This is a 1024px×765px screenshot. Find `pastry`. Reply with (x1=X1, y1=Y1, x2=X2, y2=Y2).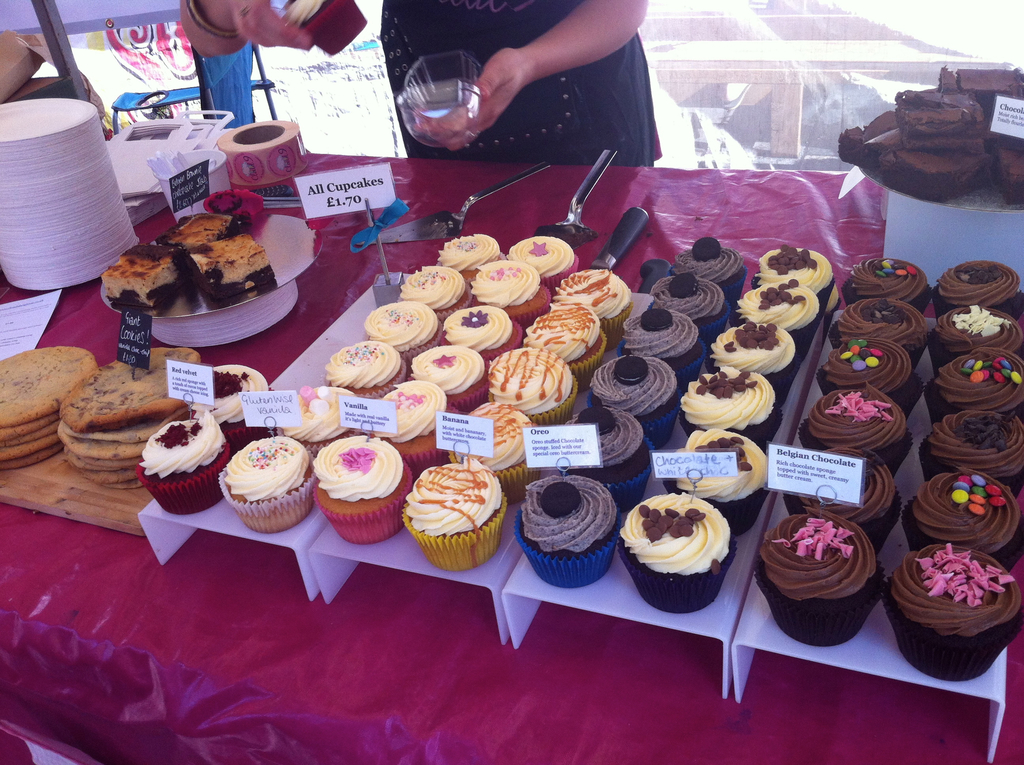
(x1=183, y1=368, x2=273, y2=443).
